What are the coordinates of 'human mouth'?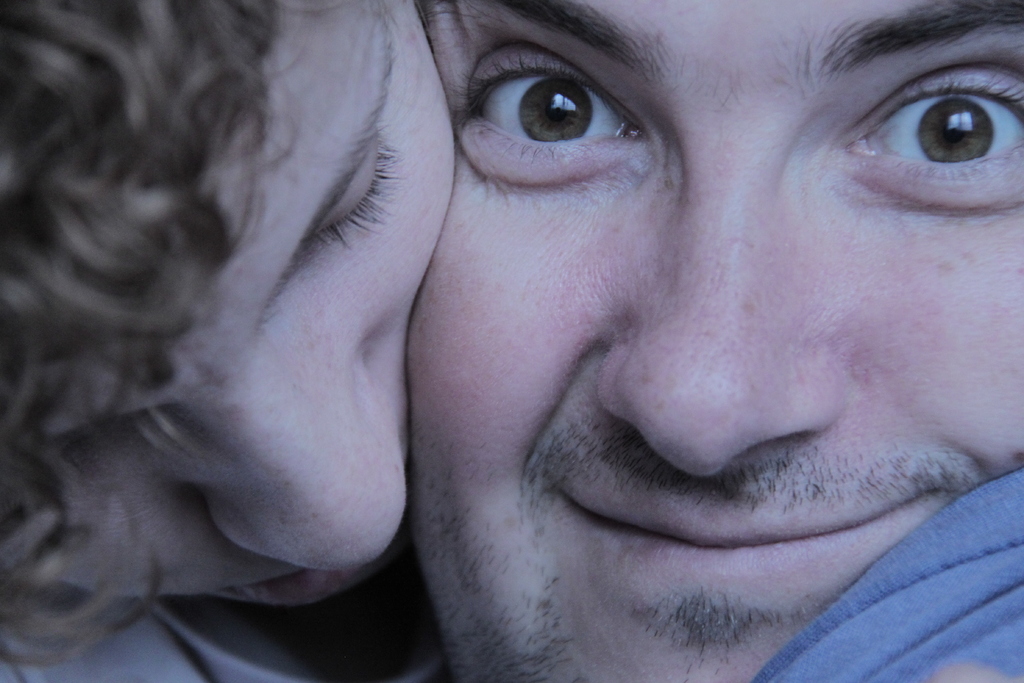
[x1=241, y1=572, x2=362, y2=611].
